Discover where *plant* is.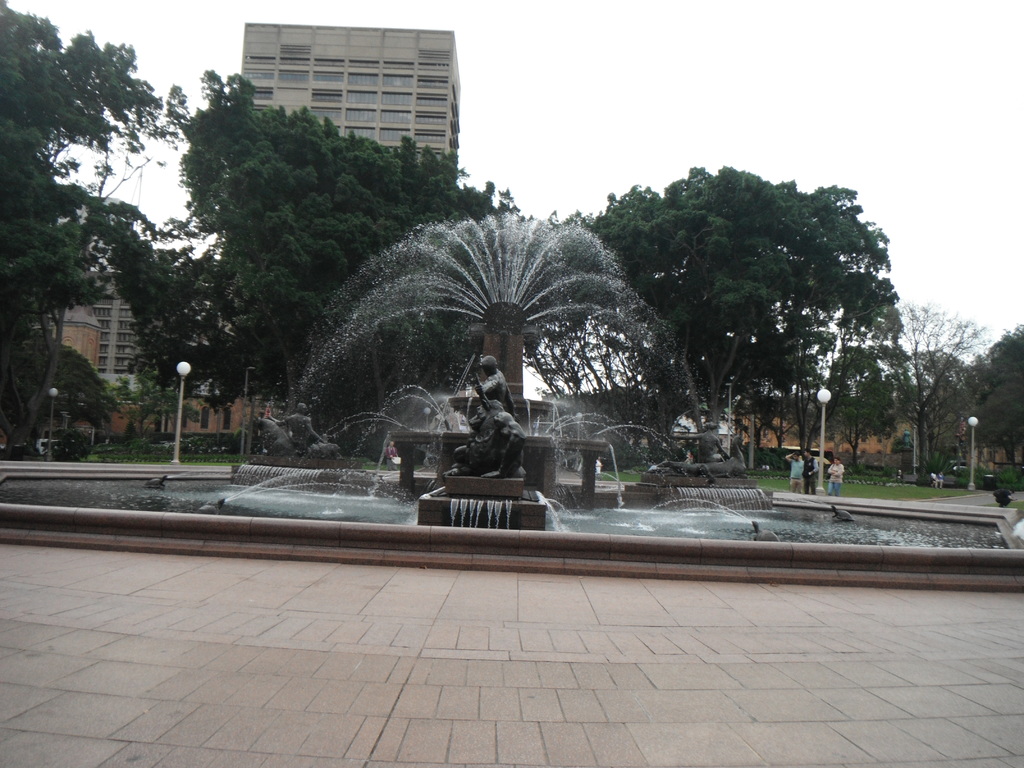
Discovered at left=33, top=430, right=104, bottom=466.
